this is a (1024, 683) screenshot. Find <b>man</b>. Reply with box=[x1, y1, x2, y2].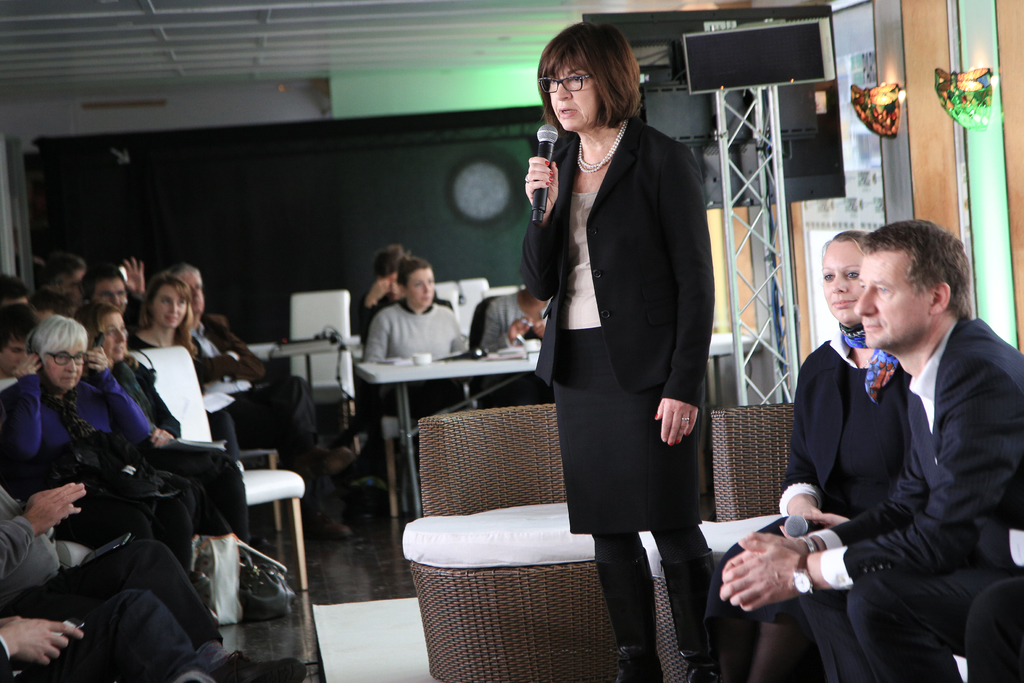
box=[758, 206, 1017, 671].
